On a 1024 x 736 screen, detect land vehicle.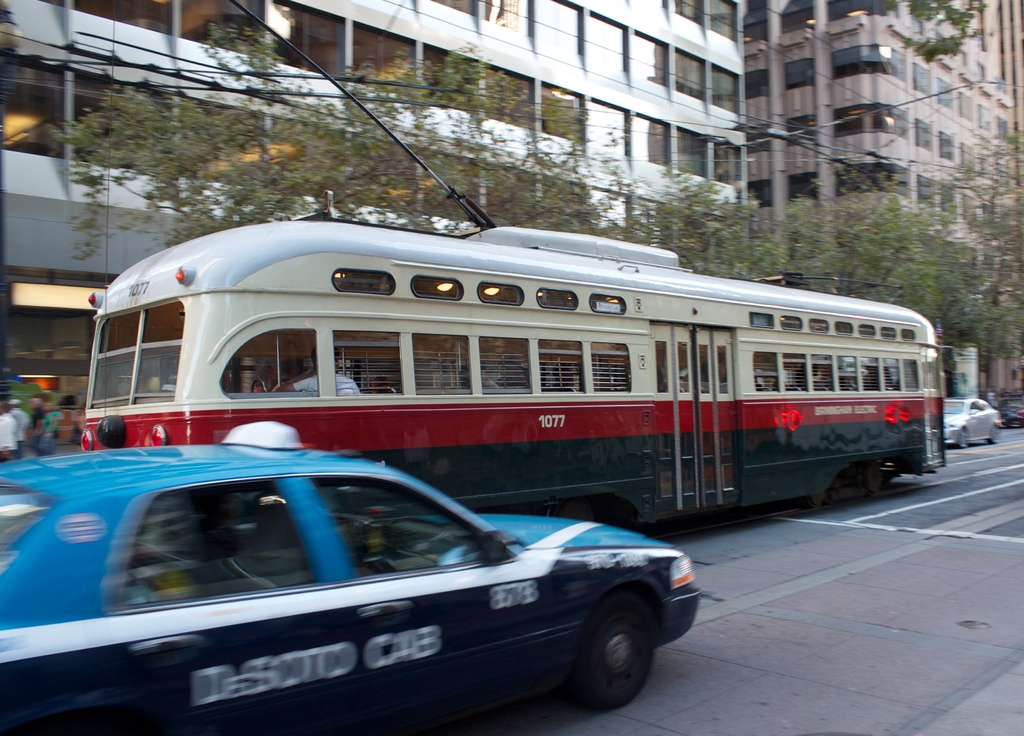
(x1=85, y1=0, x2=951, y2=541).
